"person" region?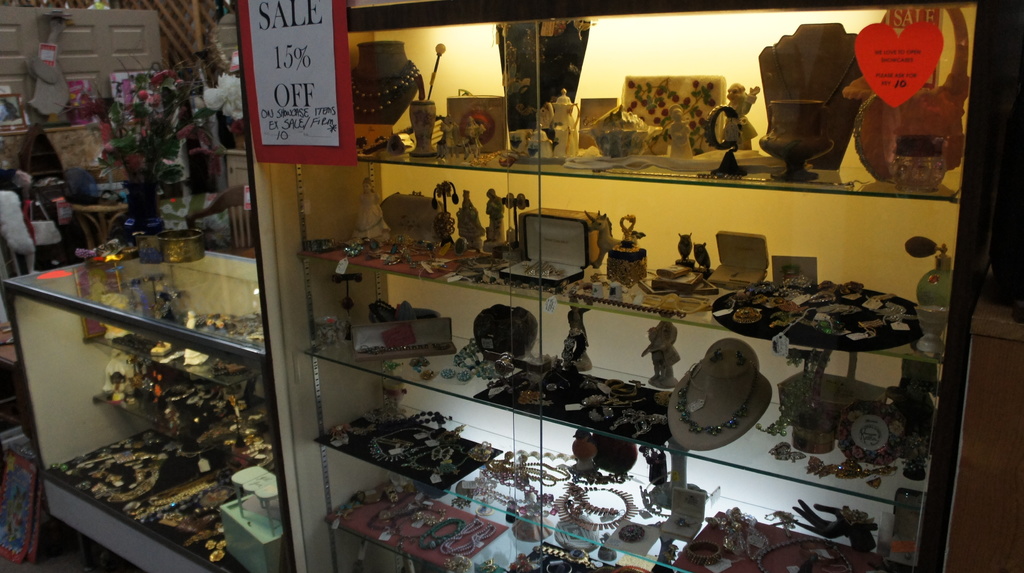
(642, 313, 685, 394)
